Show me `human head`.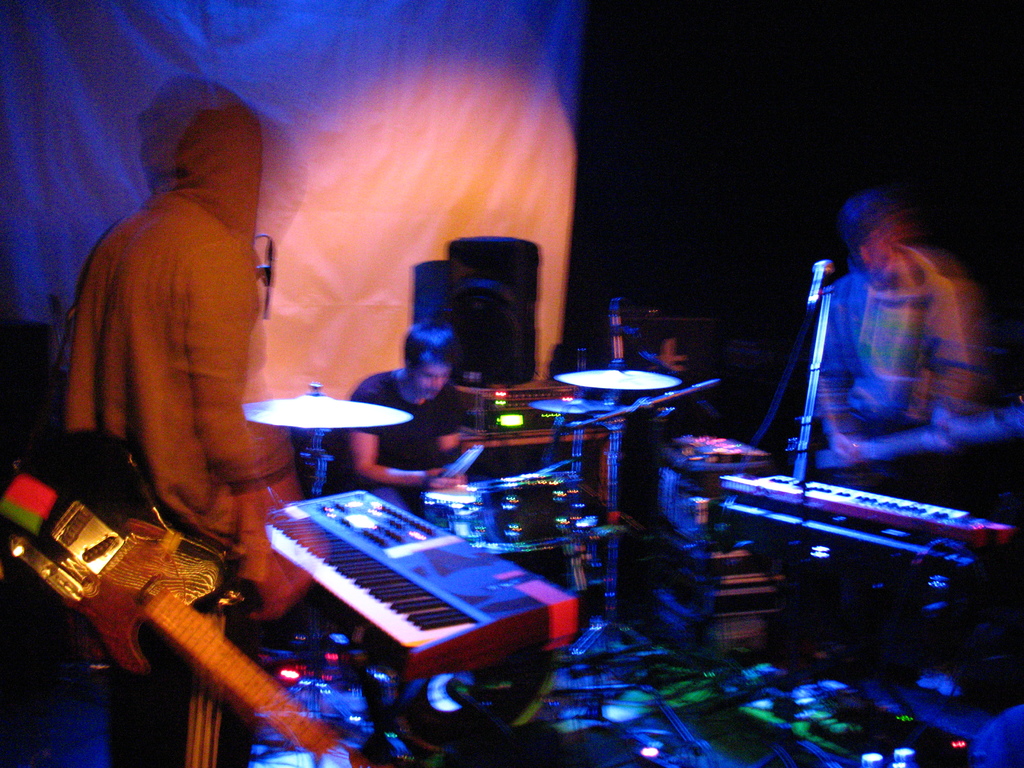
`human head` is here: left=401, top=317, right=463, bottom=401.
